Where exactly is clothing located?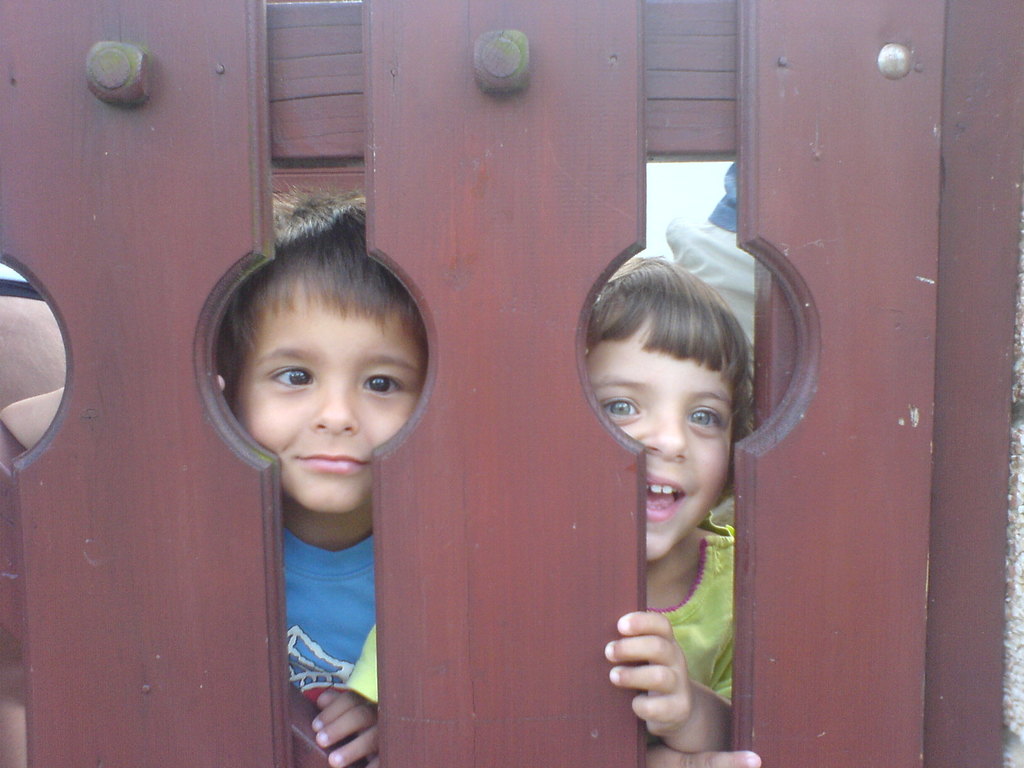
Its bounding box is crop(248, 460, 403, 719).
